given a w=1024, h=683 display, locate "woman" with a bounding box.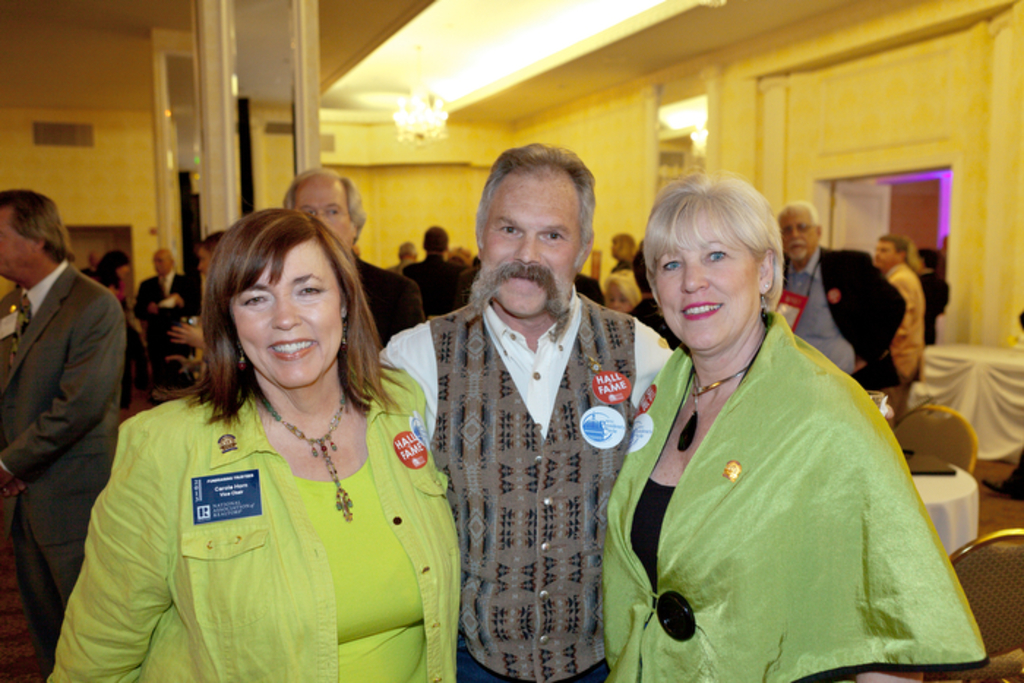
Located: detection(53, 202, 500, 676).
